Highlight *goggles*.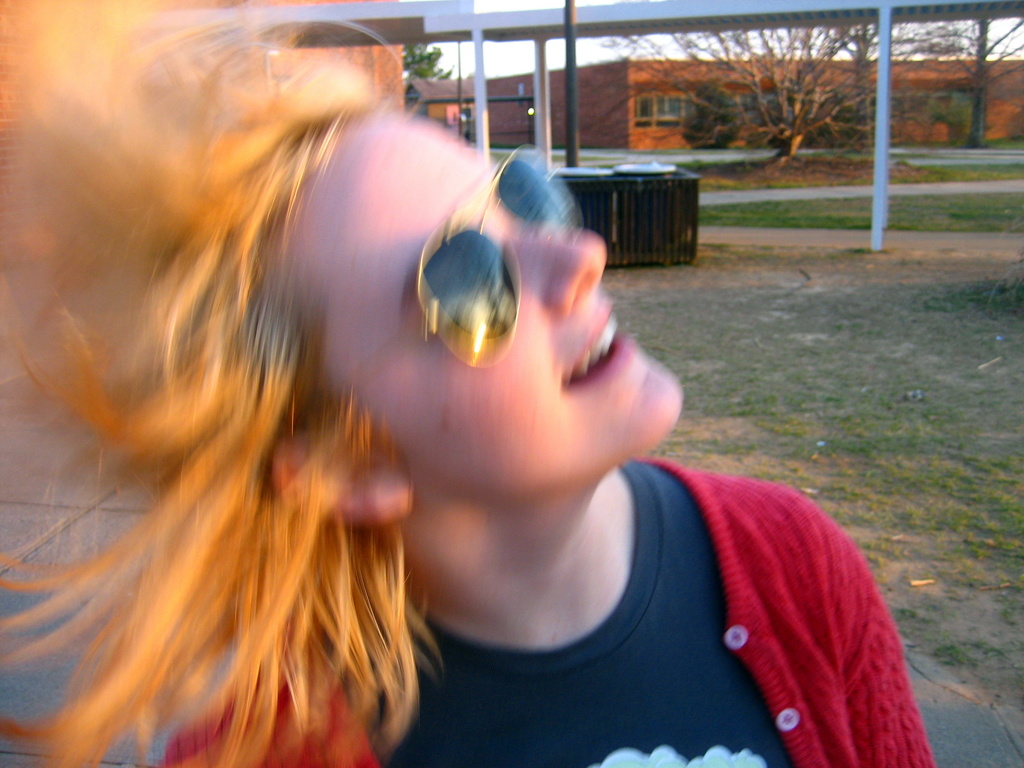
Highlighted region: (x1=342, y1=145, x2=591, y2=388).
